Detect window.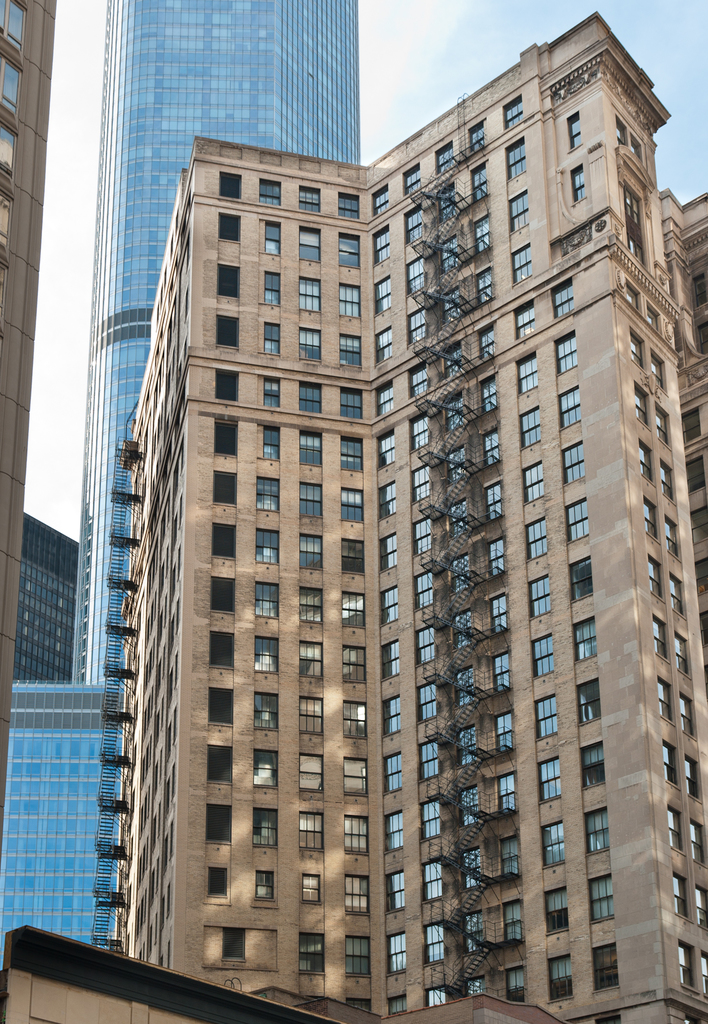
Detected at 409/258/422/294.
